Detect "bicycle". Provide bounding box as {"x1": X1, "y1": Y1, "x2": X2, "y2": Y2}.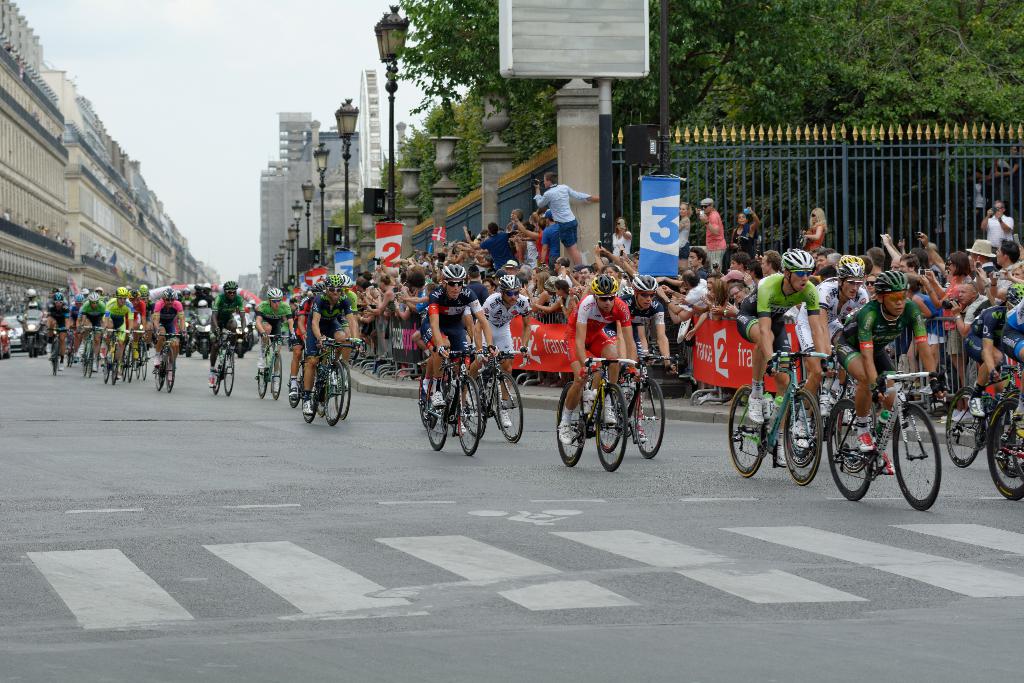
{"x1": 259, "y1": 336, "x2": 283, "y2": 395}.
